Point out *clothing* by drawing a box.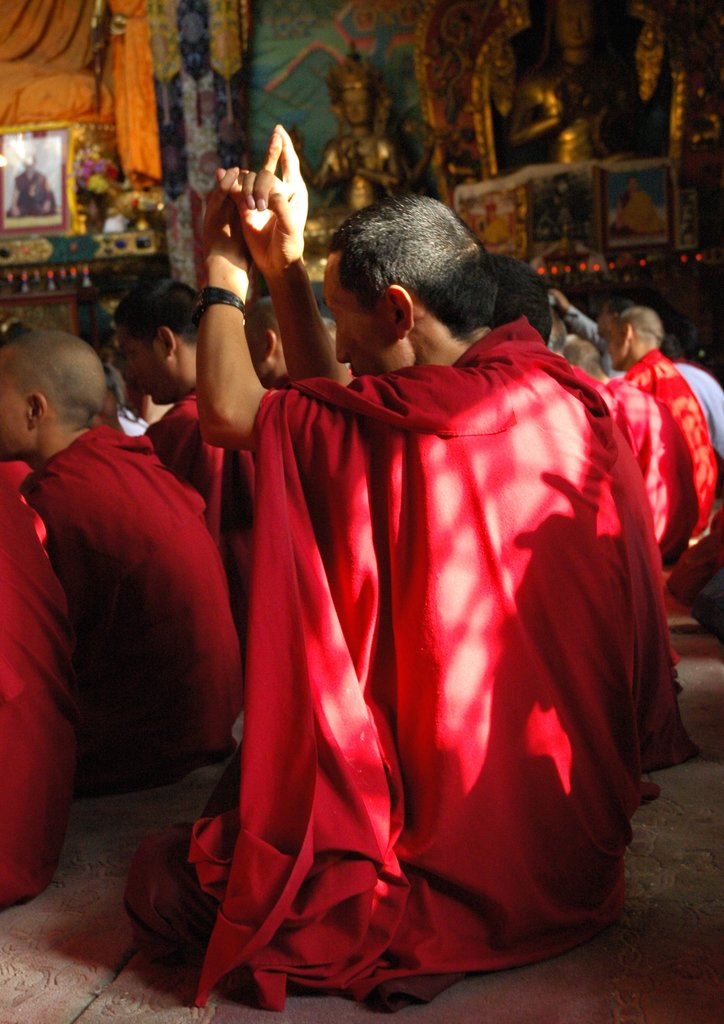
BBox(559, 309, 612, 365).
